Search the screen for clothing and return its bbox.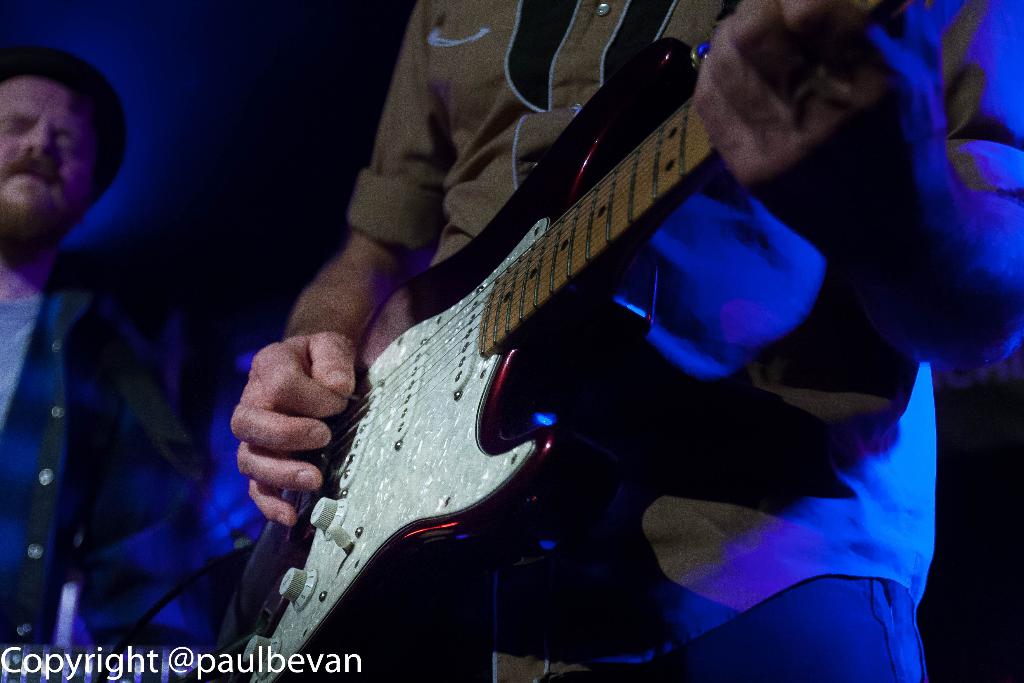
Found: [x1=0, y1=267, x2=204, y2=682].
